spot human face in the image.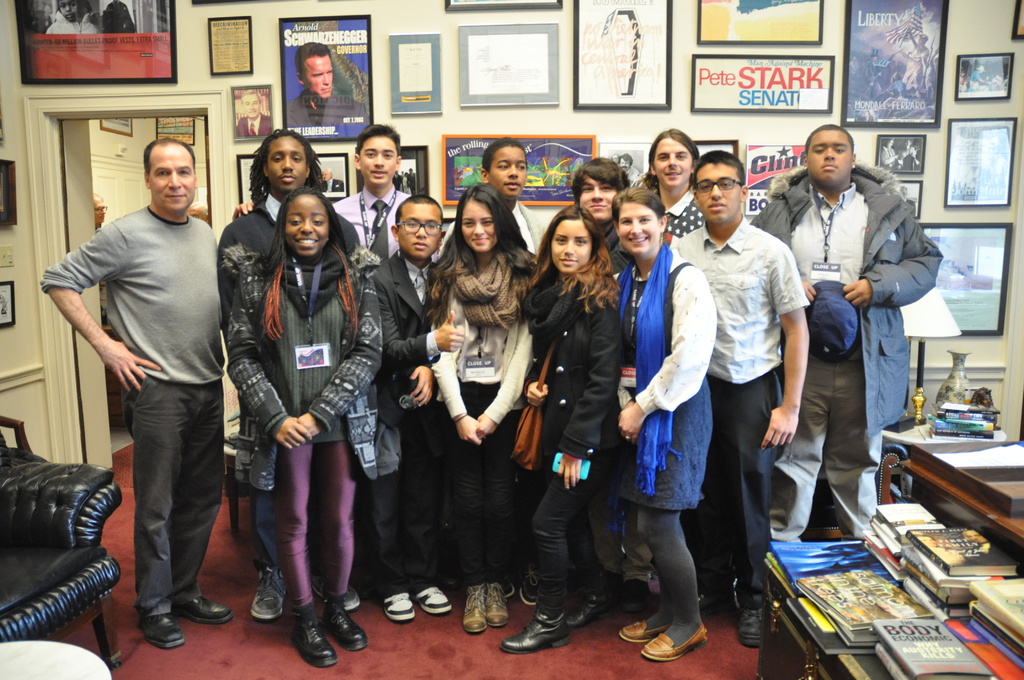
human face found at detection(300, 53, 333, 95).
